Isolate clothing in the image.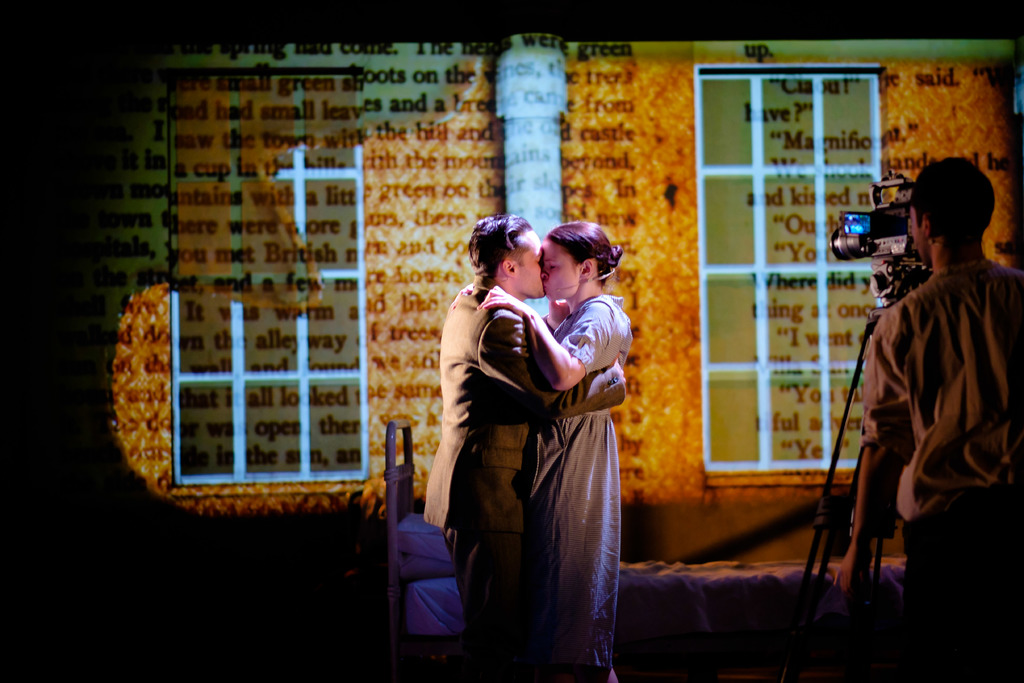
Isolated region: BBox(422, 277, 642, 669).
